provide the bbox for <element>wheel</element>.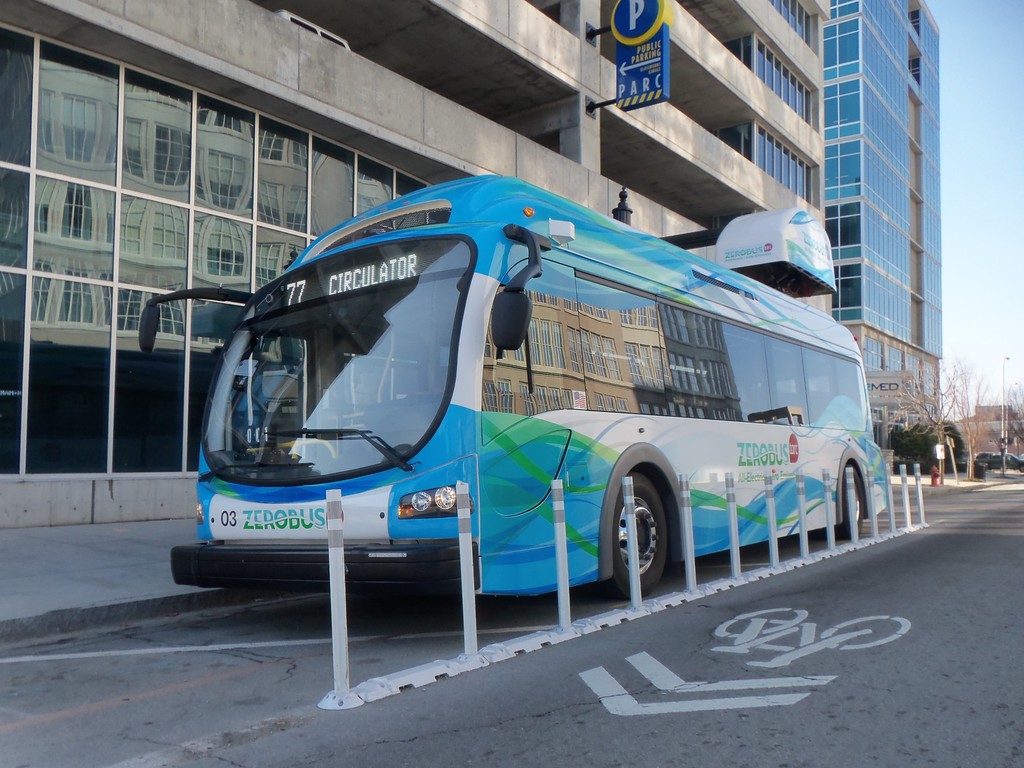
[left=605, top=461, right=690, bottom=607].
